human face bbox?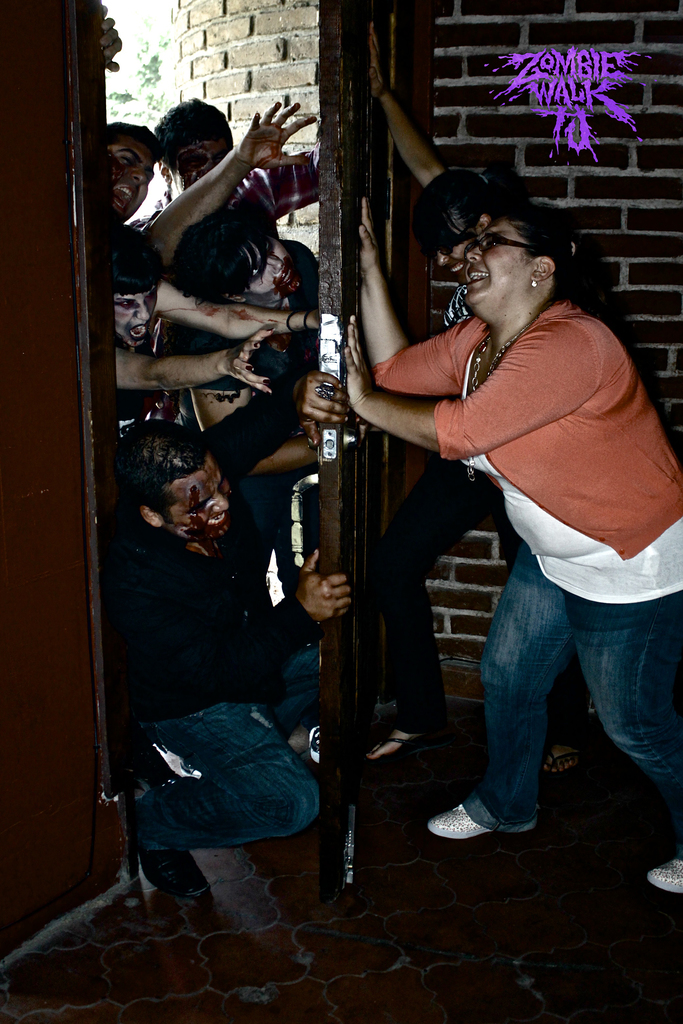
(241,239,295,308)
